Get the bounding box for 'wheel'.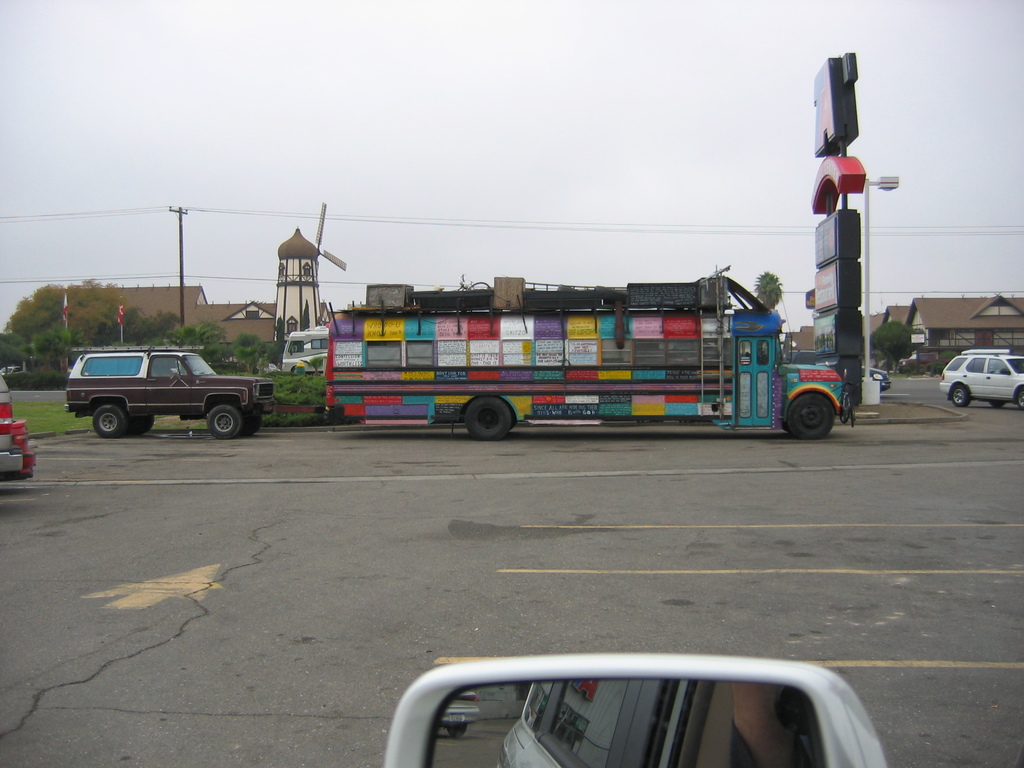
l=838, t=393, r=851, b=424.
